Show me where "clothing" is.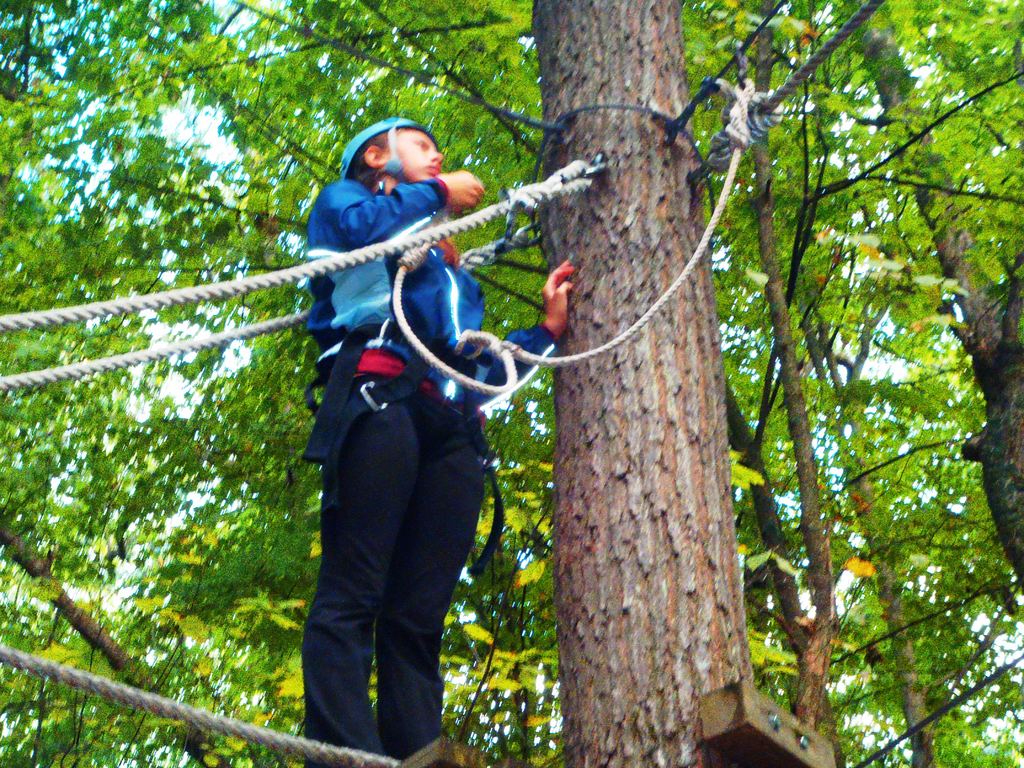
"clothing" is at l=303, t=180, r=557, b=767.
